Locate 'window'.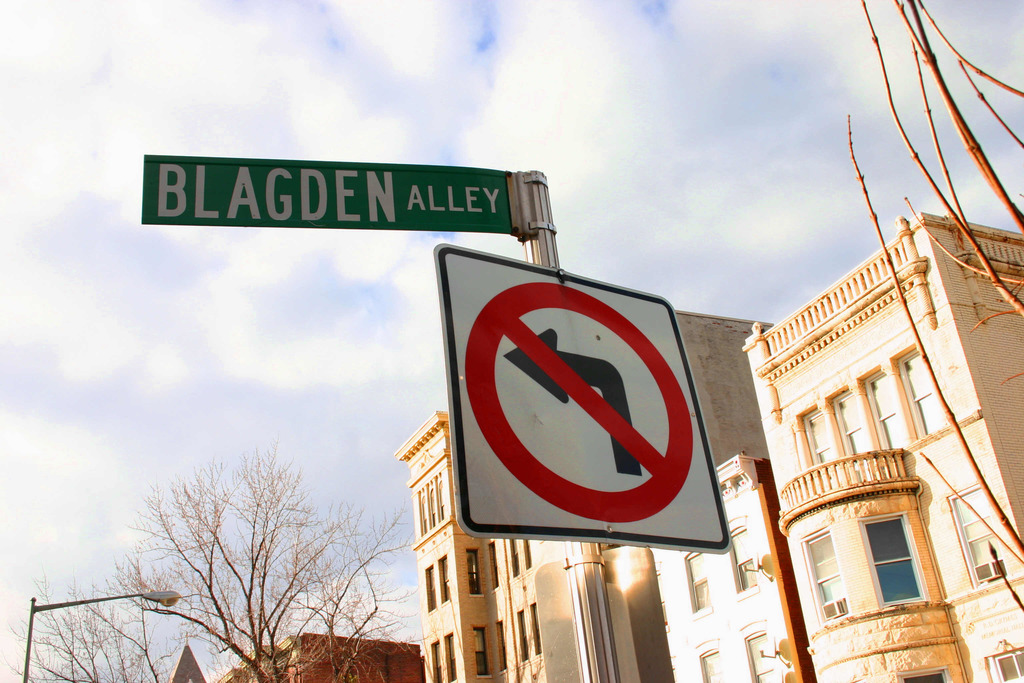
Bounding box: {"left": 428, "top": 636, "right": 433, "bottom": 677}.
